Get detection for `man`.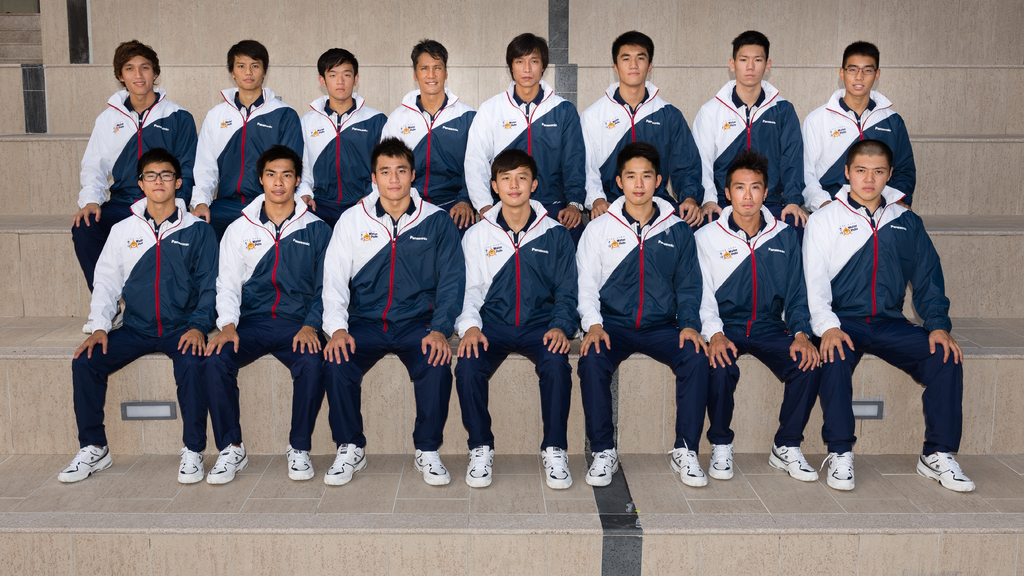
Detection: [63, 40, 197, 300].
